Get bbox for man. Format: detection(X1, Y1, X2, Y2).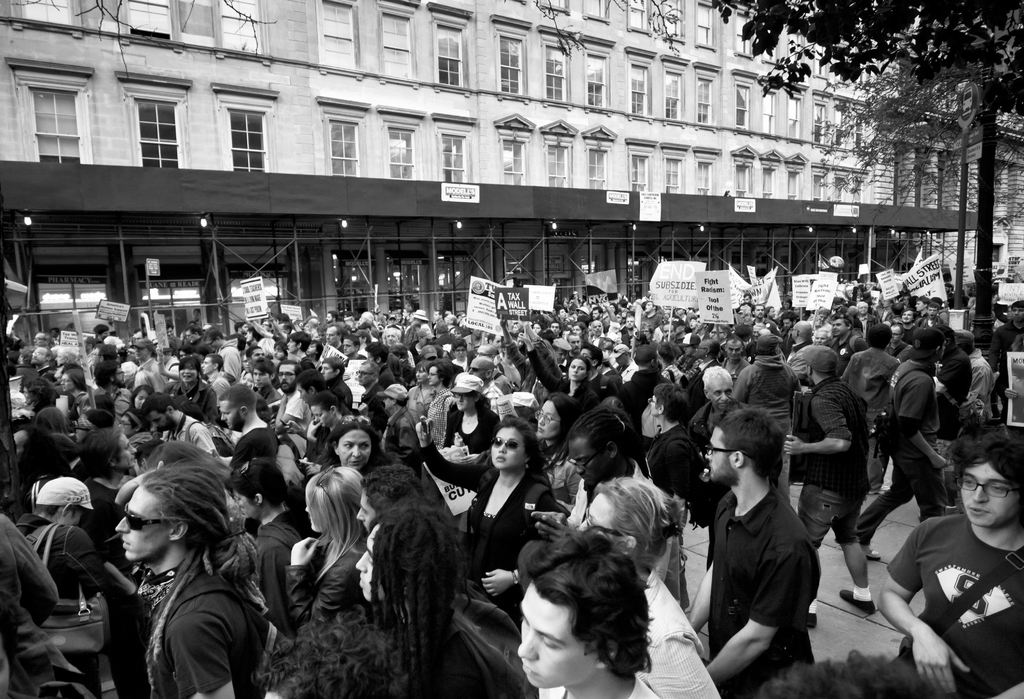
detection(142, 394, 217, 453).
